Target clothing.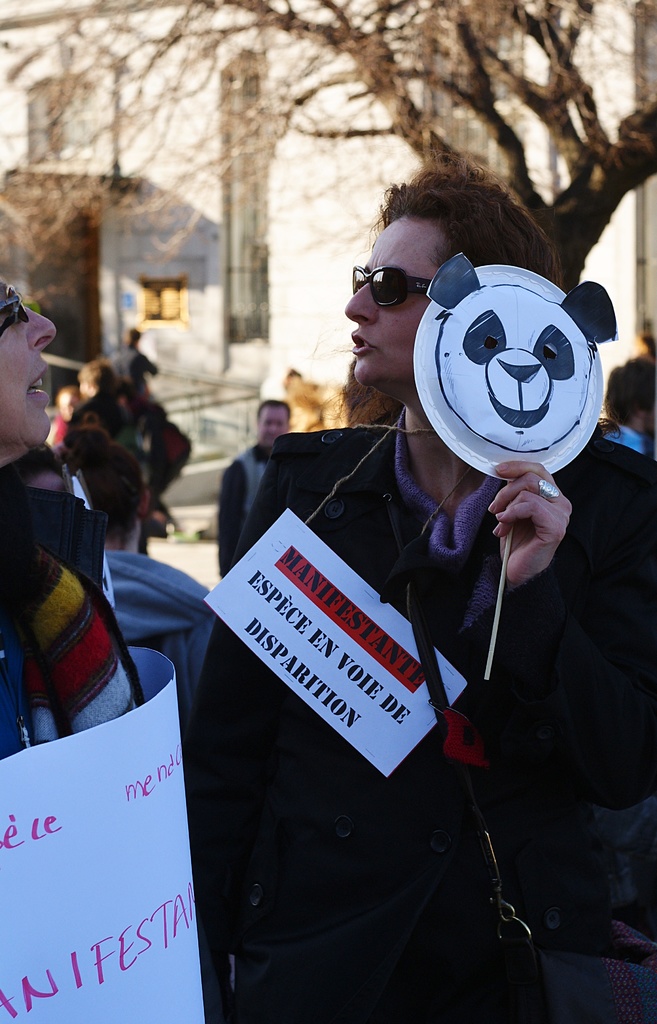
Target region: bbox=(215, 447, 265, 574).
